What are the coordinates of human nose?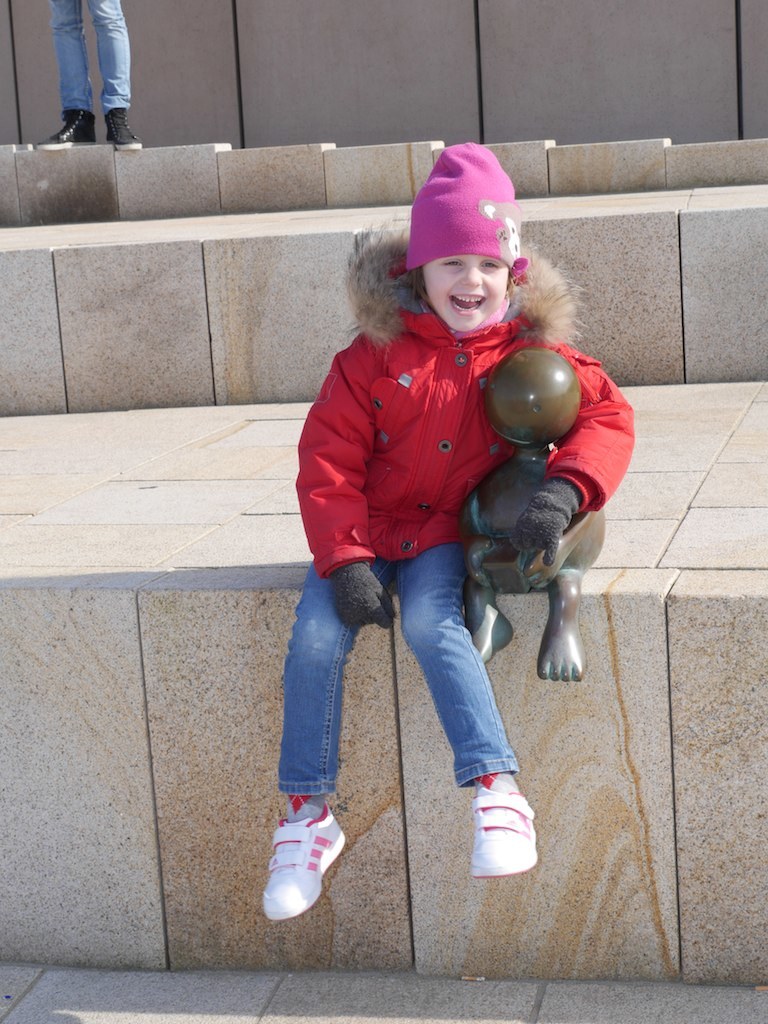
461/265/487/283.
